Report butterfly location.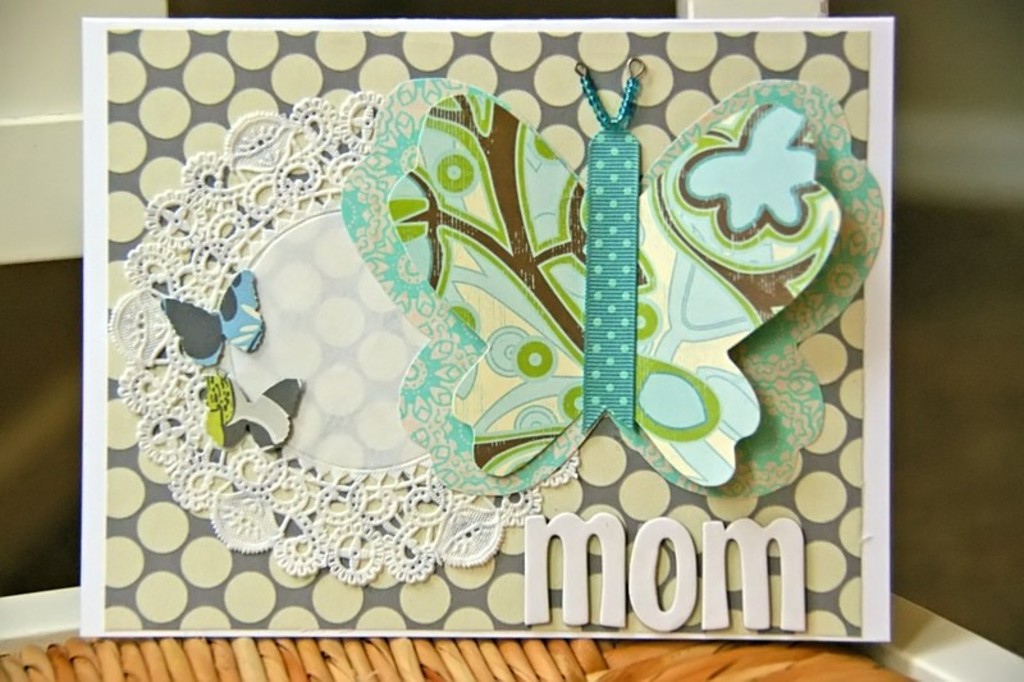
Report: left=196, top=372, right=303, bottom=459.
